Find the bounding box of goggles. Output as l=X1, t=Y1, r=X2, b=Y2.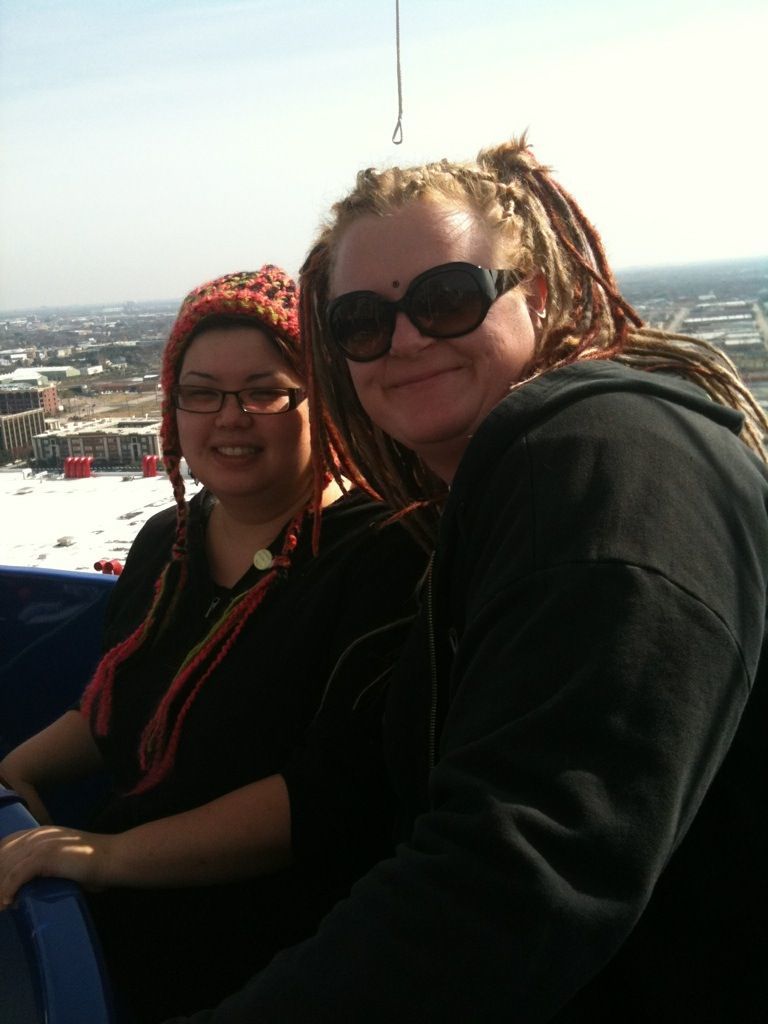
l=325, t=235, r=547, b=340.
